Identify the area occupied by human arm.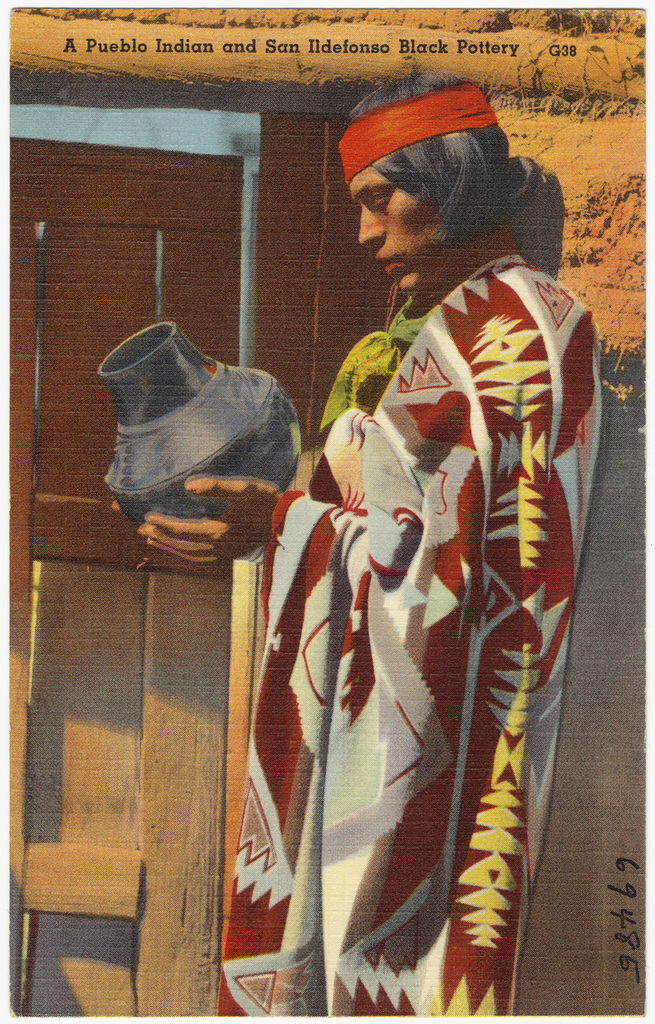
Area: x1=122, y1=274, x2=573, y2=627.
